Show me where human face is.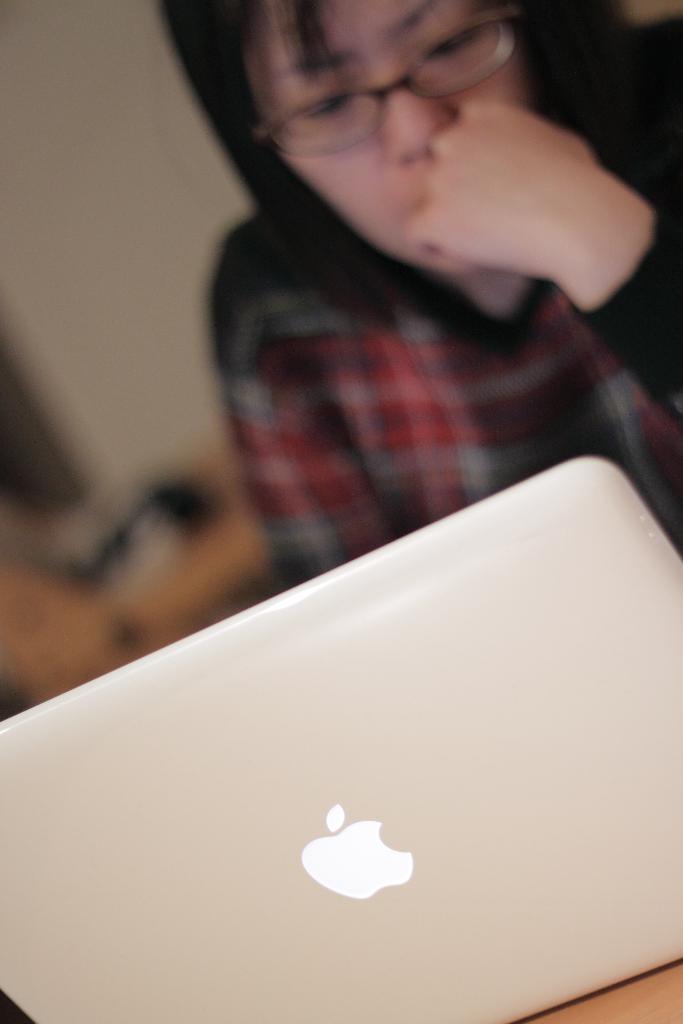
human face is at 257:3:532:274.
